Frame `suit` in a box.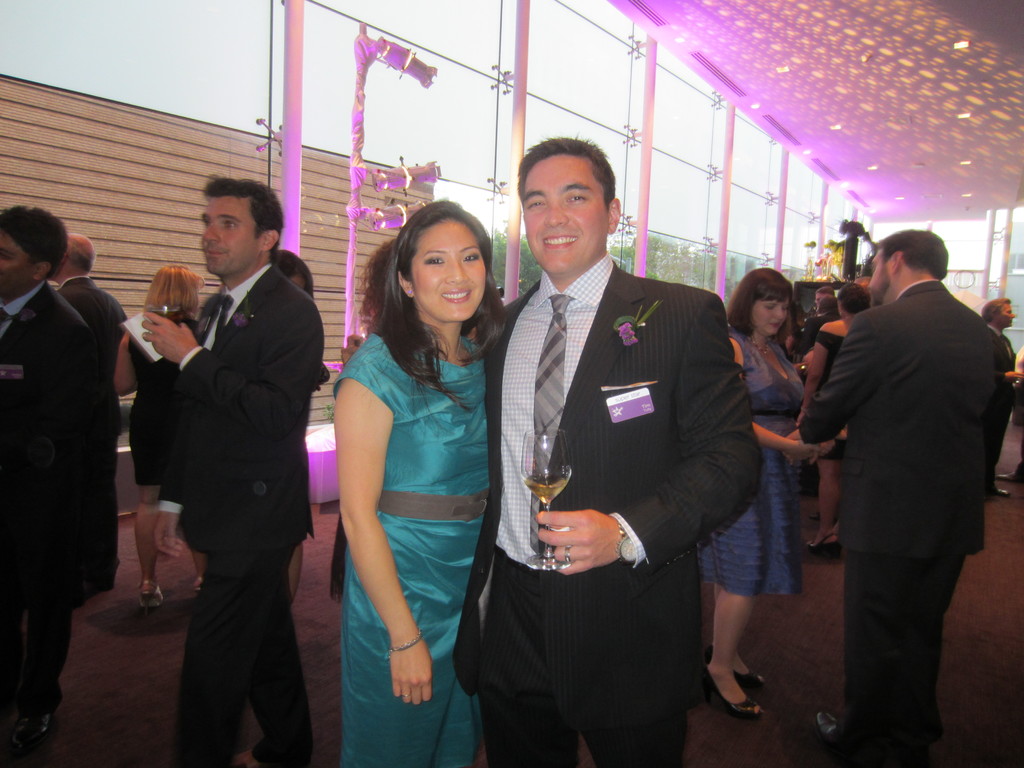
{"x1": 796, "y1": 307, "x2": 838, "y2": 360}.
